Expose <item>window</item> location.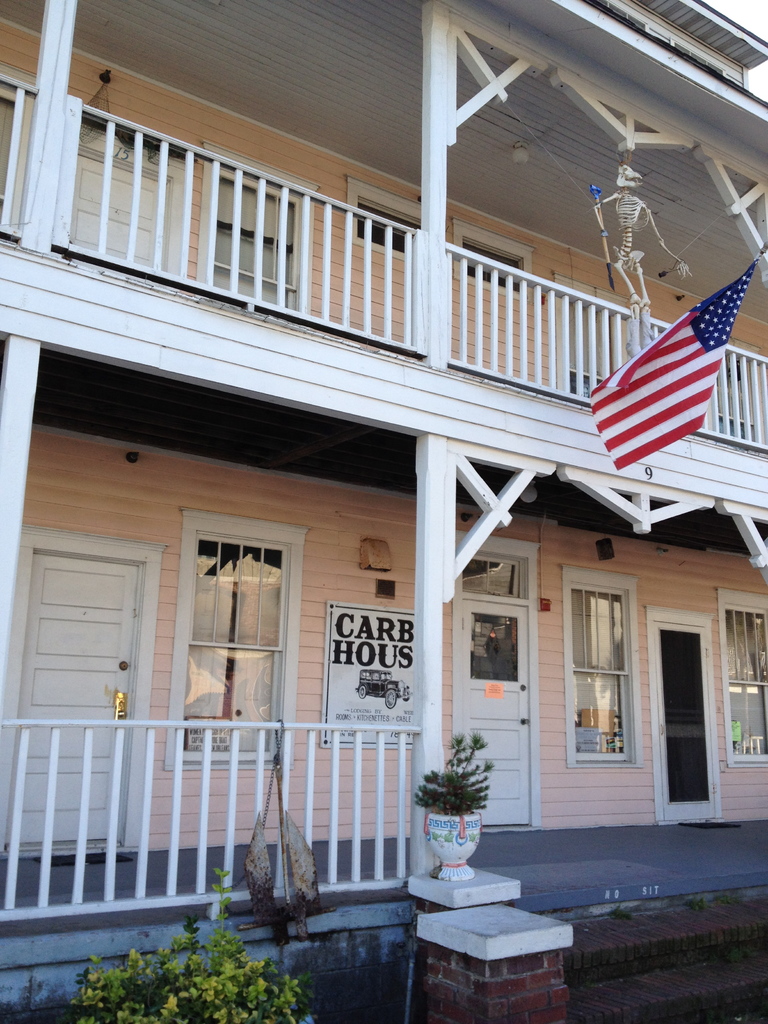
Exposed at 718,592,767,765.
